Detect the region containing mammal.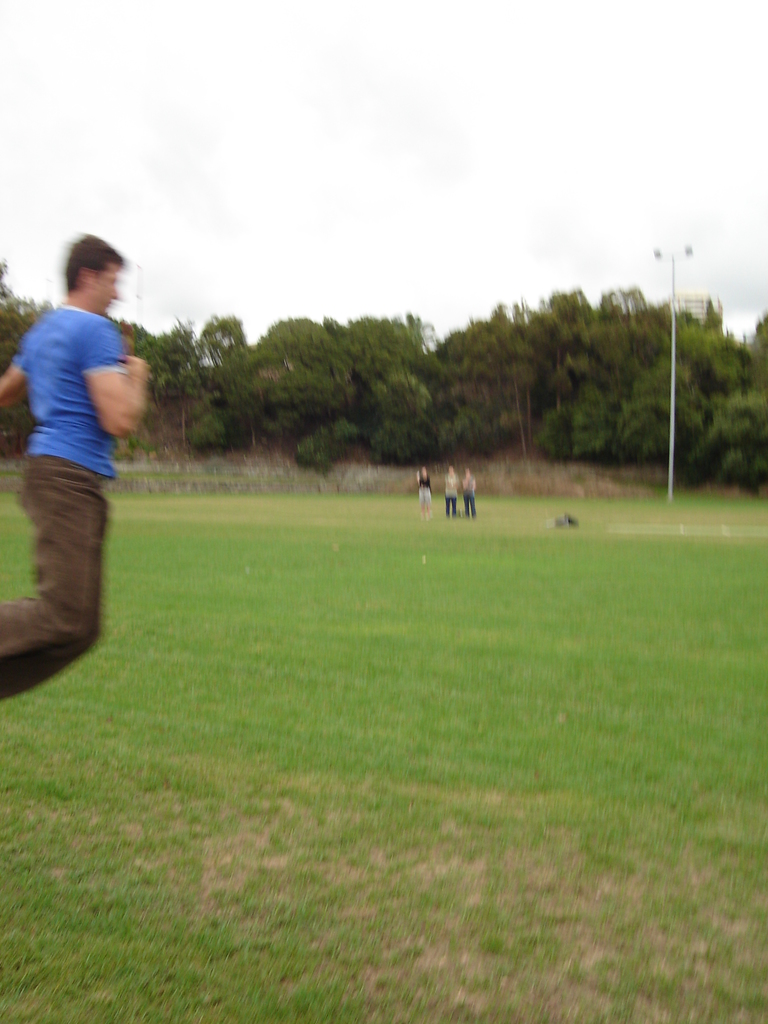
box=[463, 466, 477, 520].
